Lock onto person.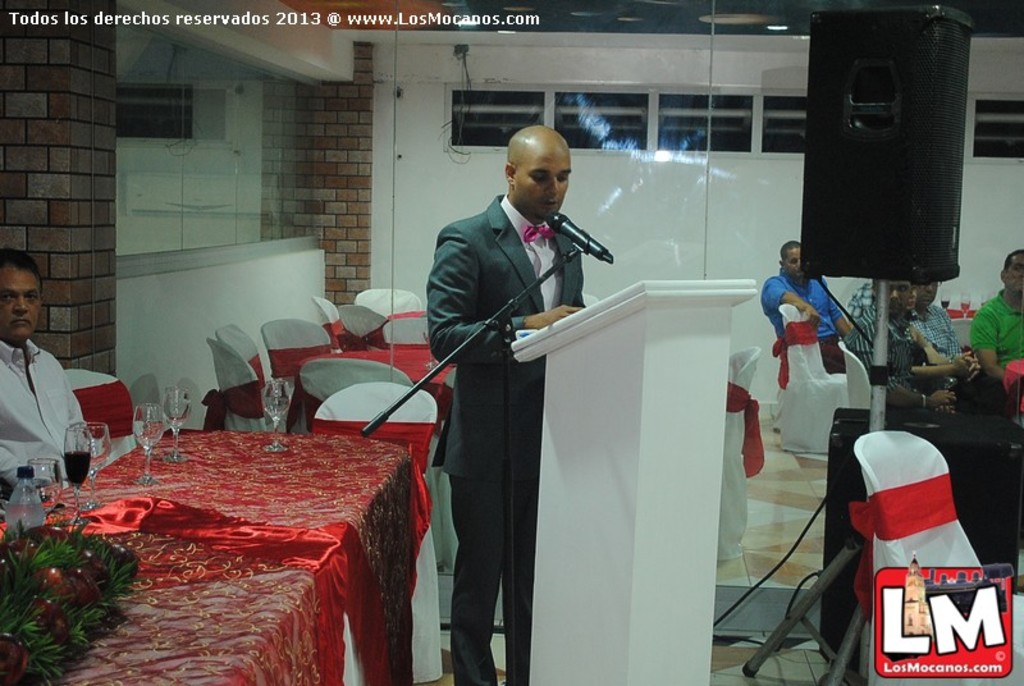
Locked: detection(759, 241, 856, 370).
